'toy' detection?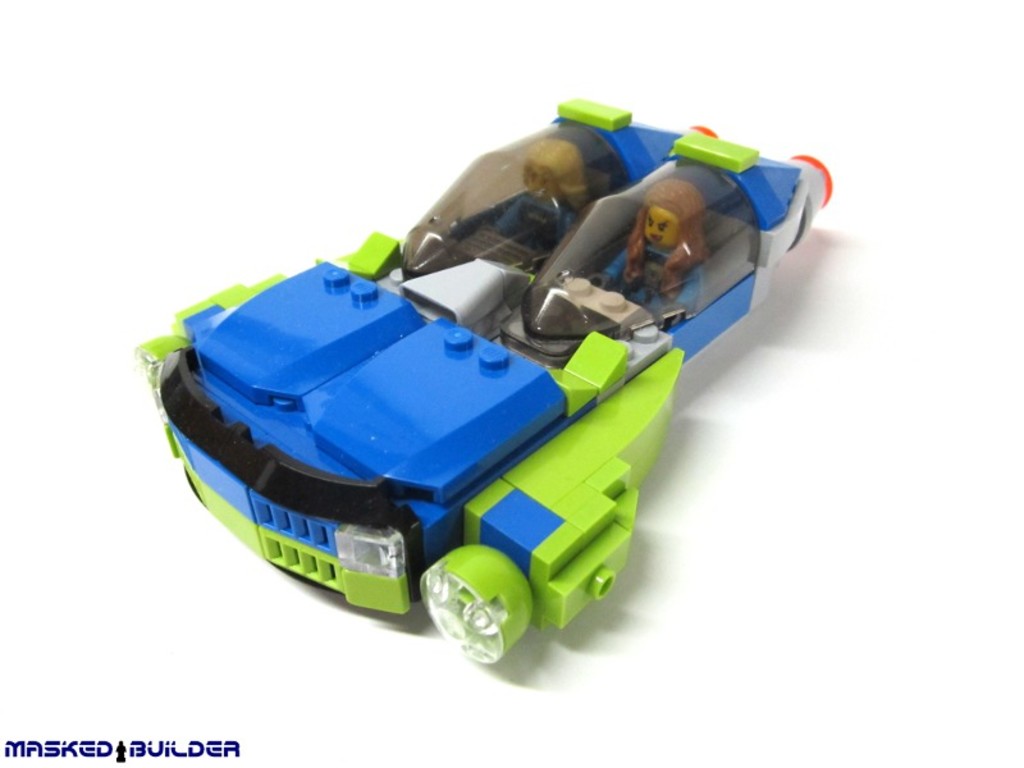
[136, 96, 828, 669]
